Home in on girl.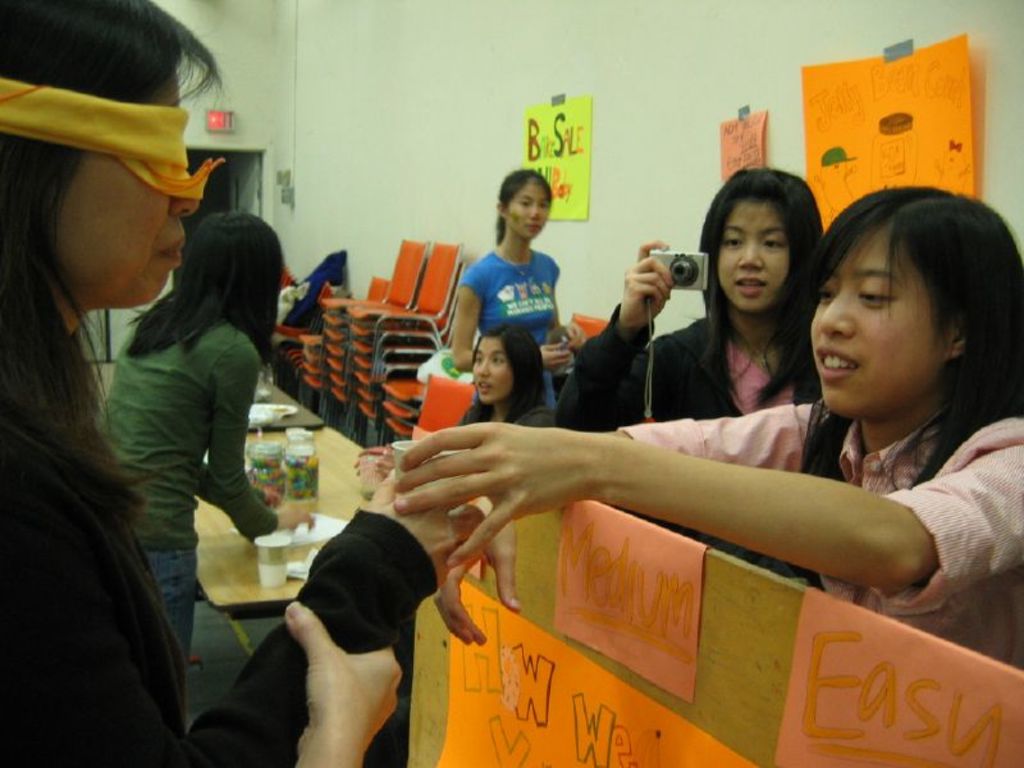
Homed in at x1=87, y1=202, x2=310, y2=678.
